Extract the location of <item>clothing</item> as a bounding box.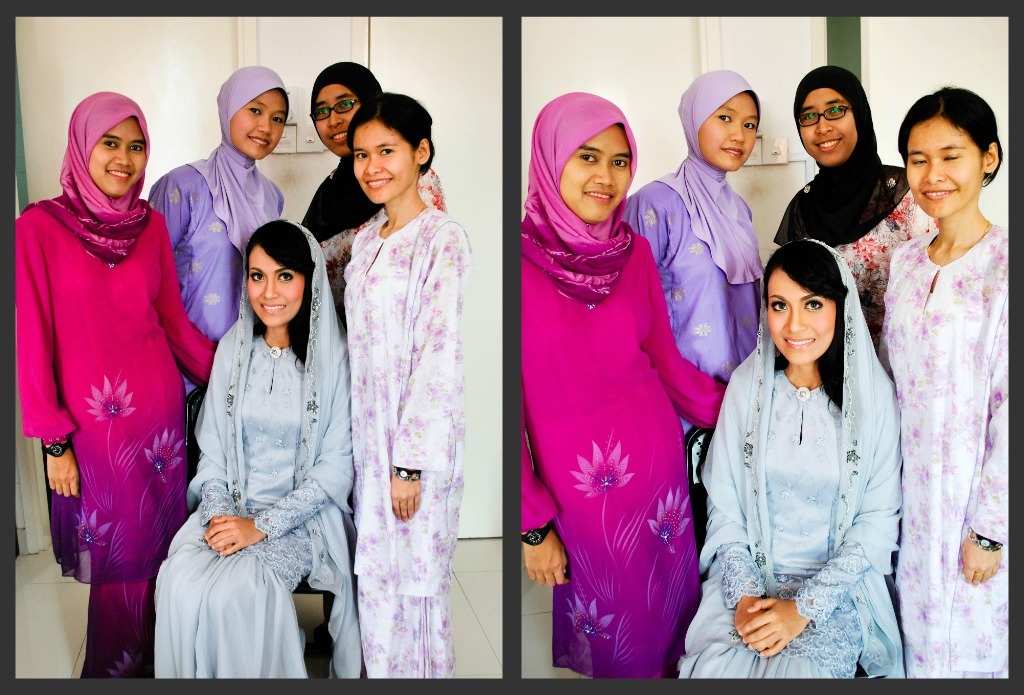
rect(512, 80, 729, 692).
